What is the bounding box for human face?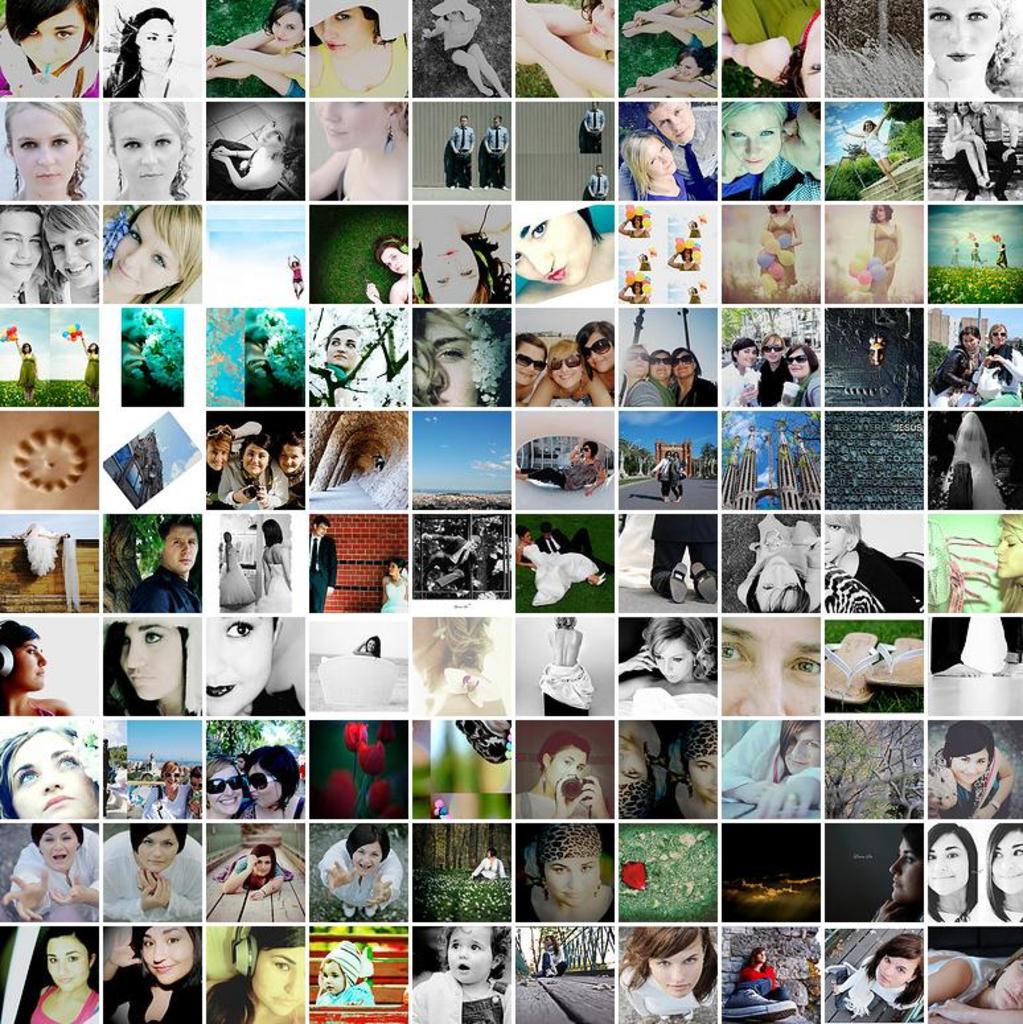
locate(348, 840, 385, 877).
